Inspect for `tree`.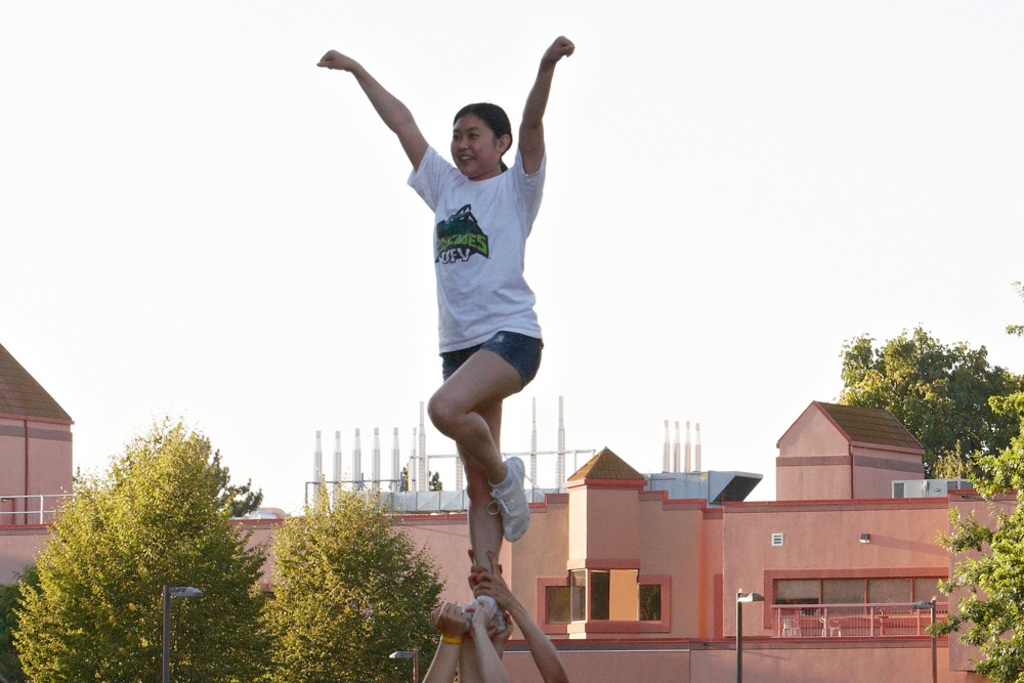
Inspection: (x1=929, y1=403, x2=1023, y2=682).
